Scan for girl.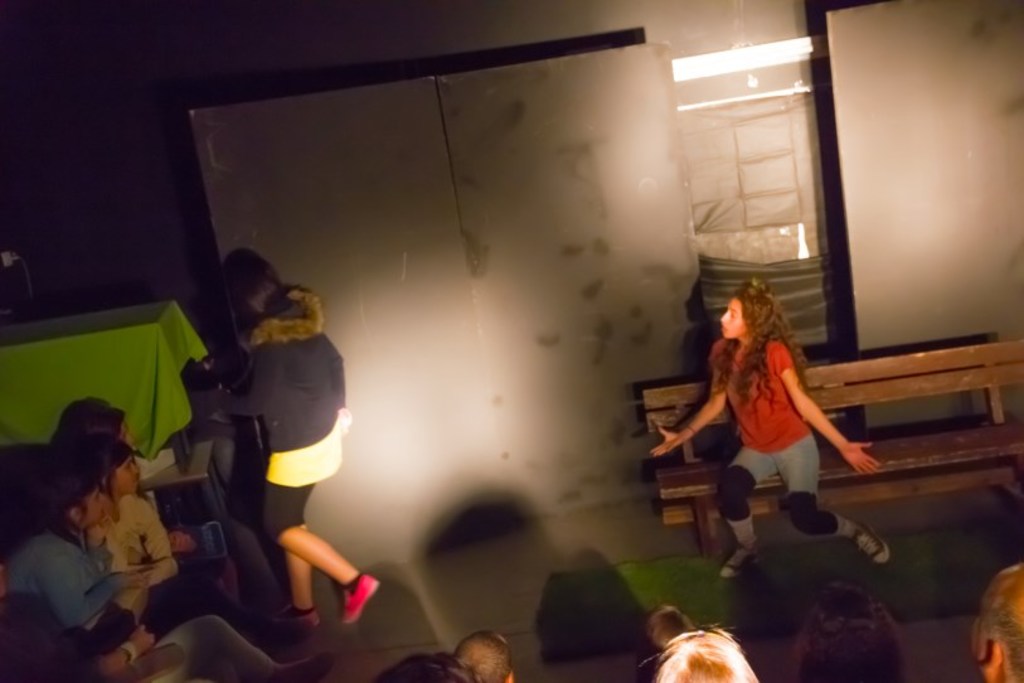
Scan result: {"x1": 68, "y1": 406, "x2": 199, "y2": 571}.
